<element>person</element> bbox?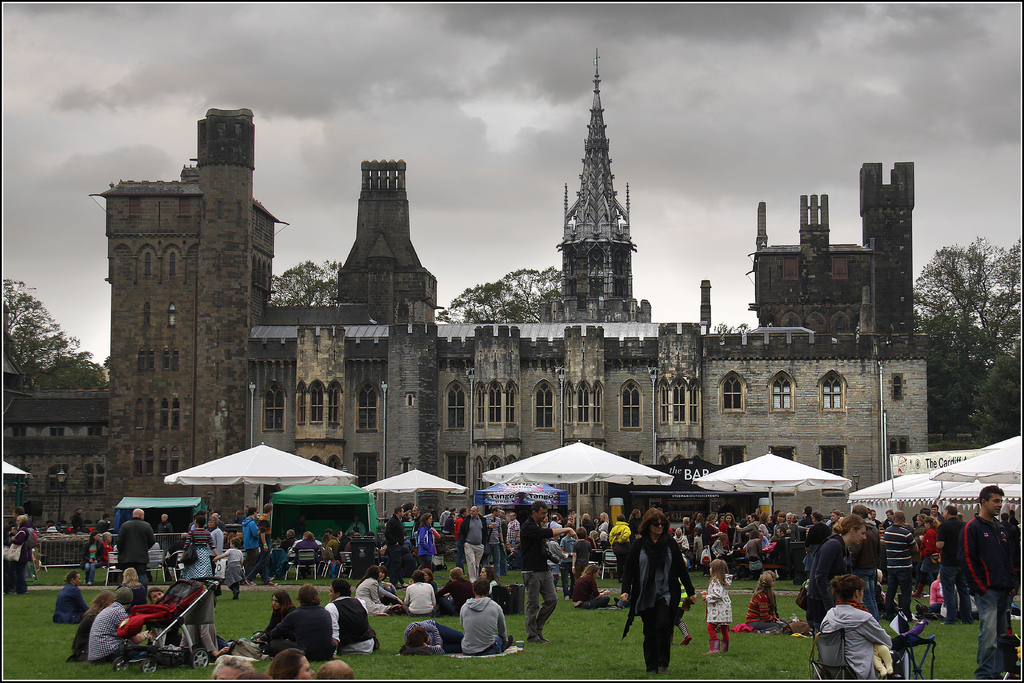
bbox=(332, 578, 372, 657)
